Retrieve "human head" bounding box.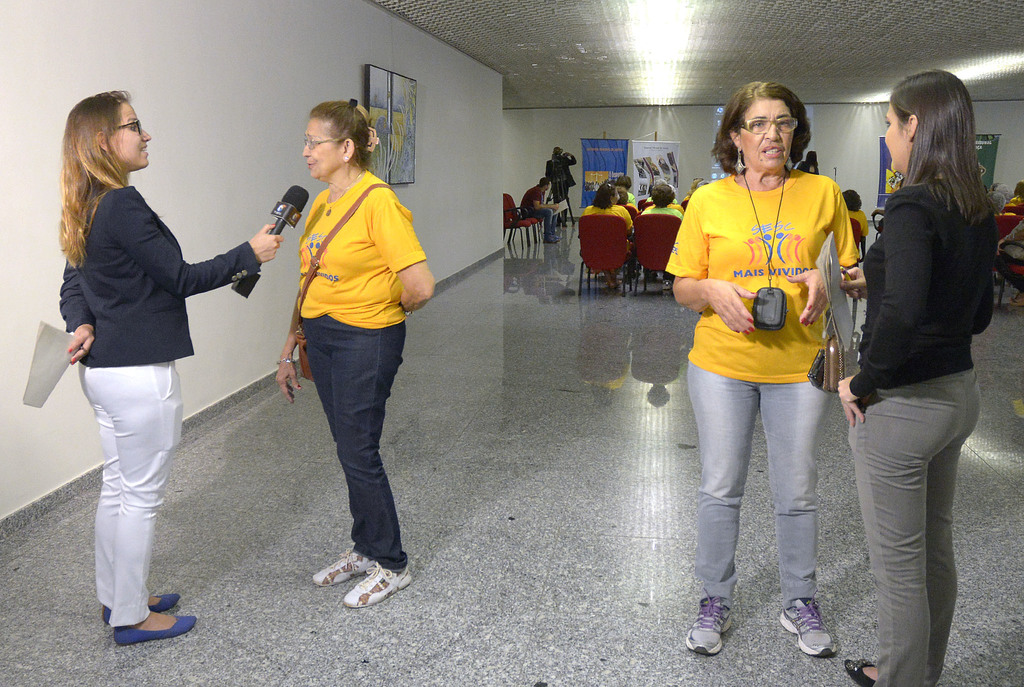
Bounding box: [616,177,632,190].
